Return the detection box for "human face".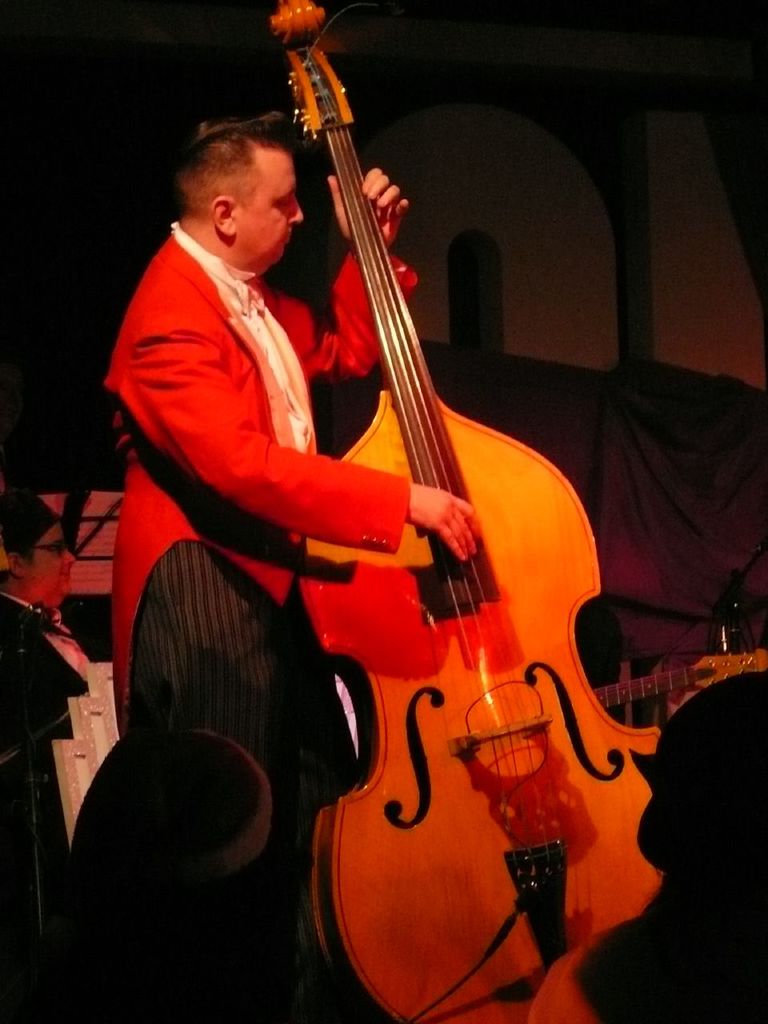
18:519:75:609.
